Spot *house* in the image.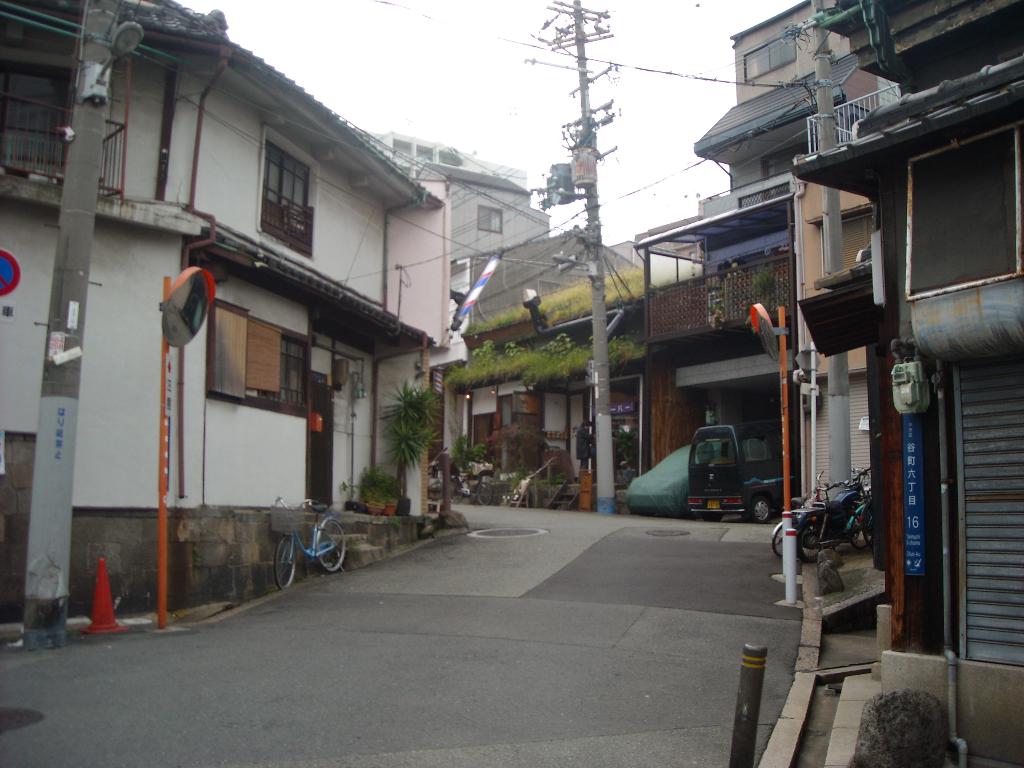
*house* found at (x1=789, y1=83, x2=899, y2=502).
